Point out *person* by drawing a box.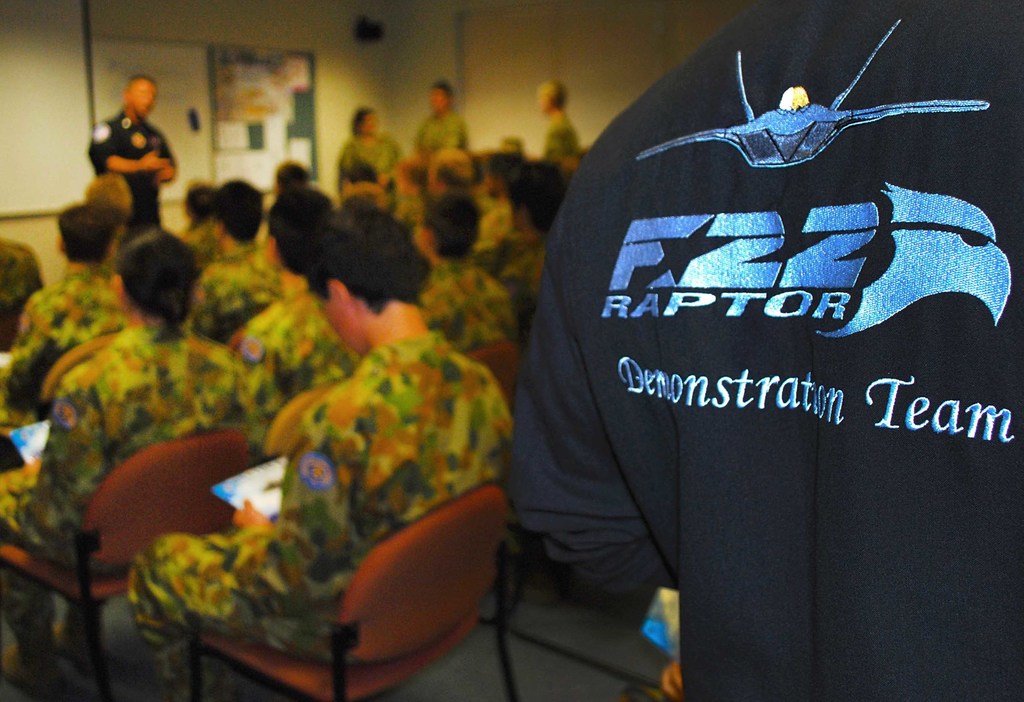
186:177:285:337.
